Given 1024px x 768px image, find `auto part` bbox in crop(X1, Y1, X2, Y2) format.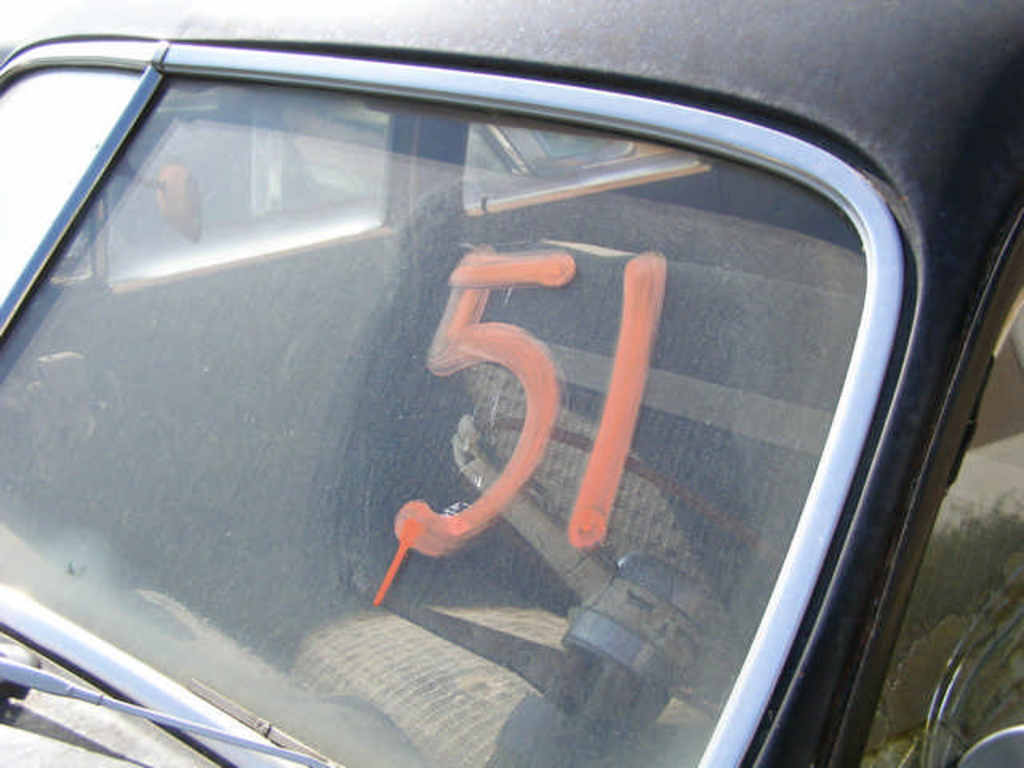
crop(8, 46, 1023, 767).
